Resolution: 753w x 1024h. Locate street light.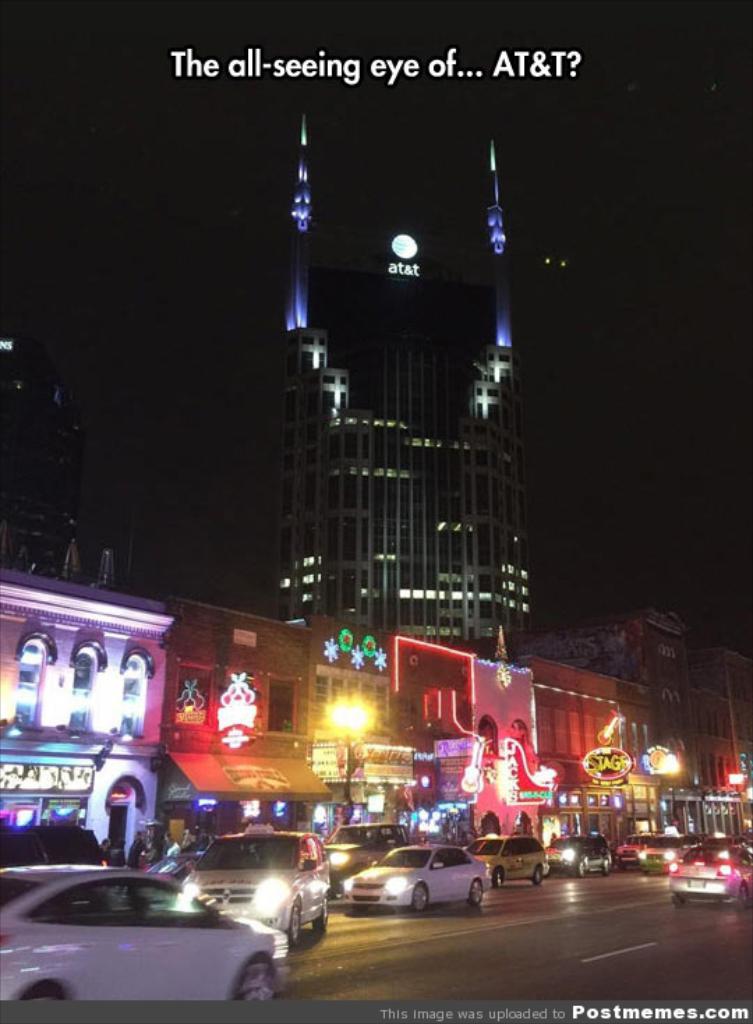
bbox=(326, 692, 376, 825).
